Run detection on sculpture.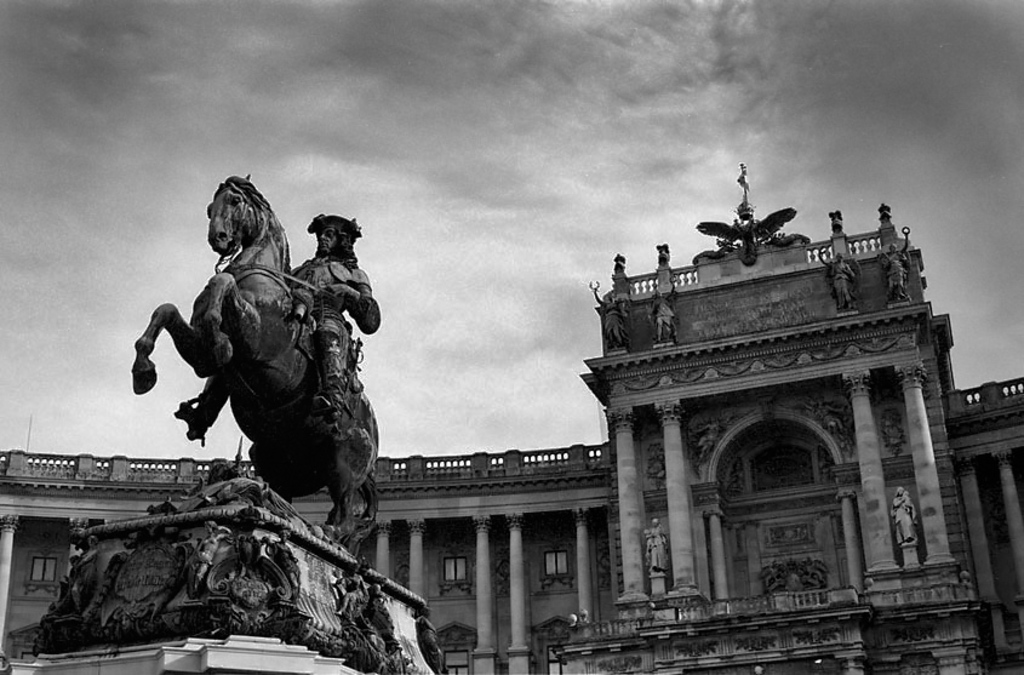
Result: 587, 279, 631, 359.
